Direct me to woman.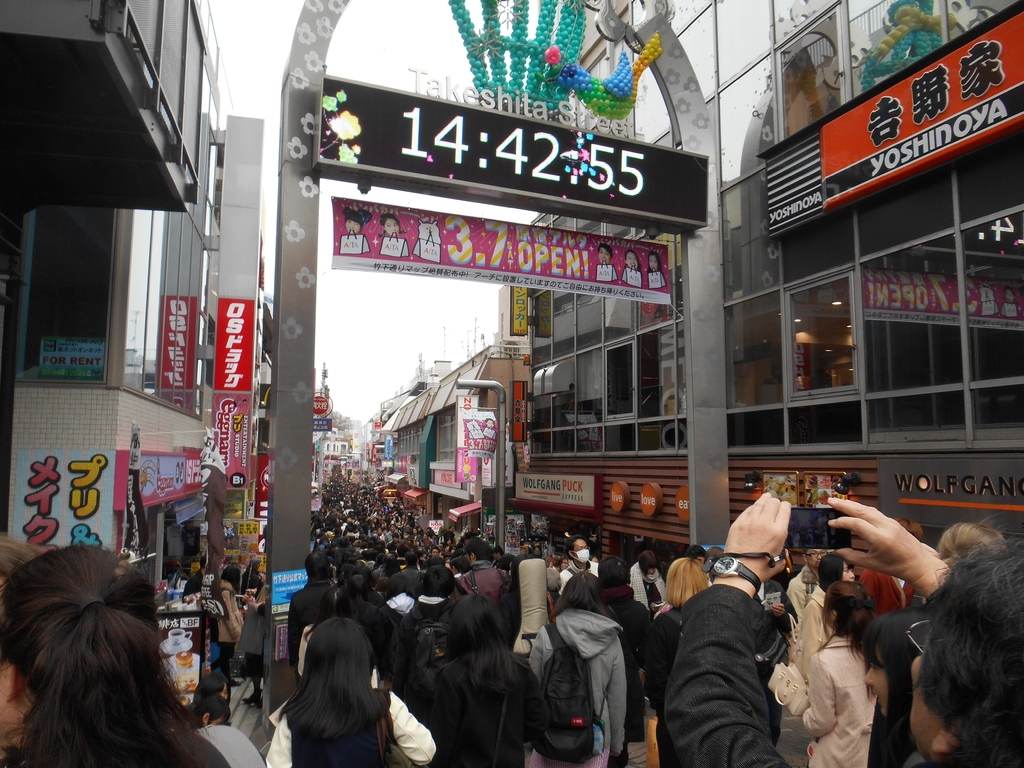
Direction: bbox(791, 553, 858, 677).
